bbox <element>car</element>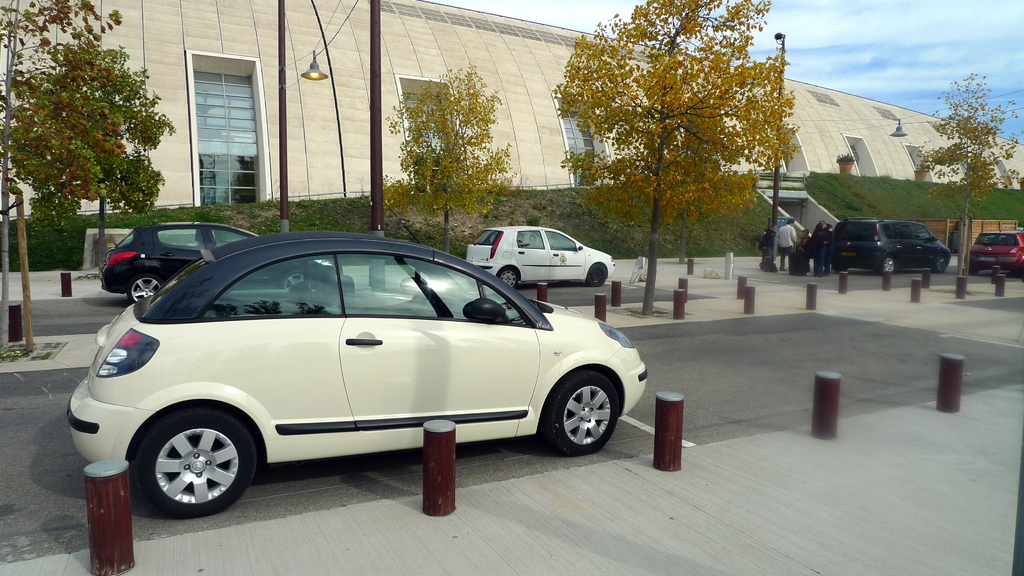
left=961, top=234, right=1023, bottom=280
